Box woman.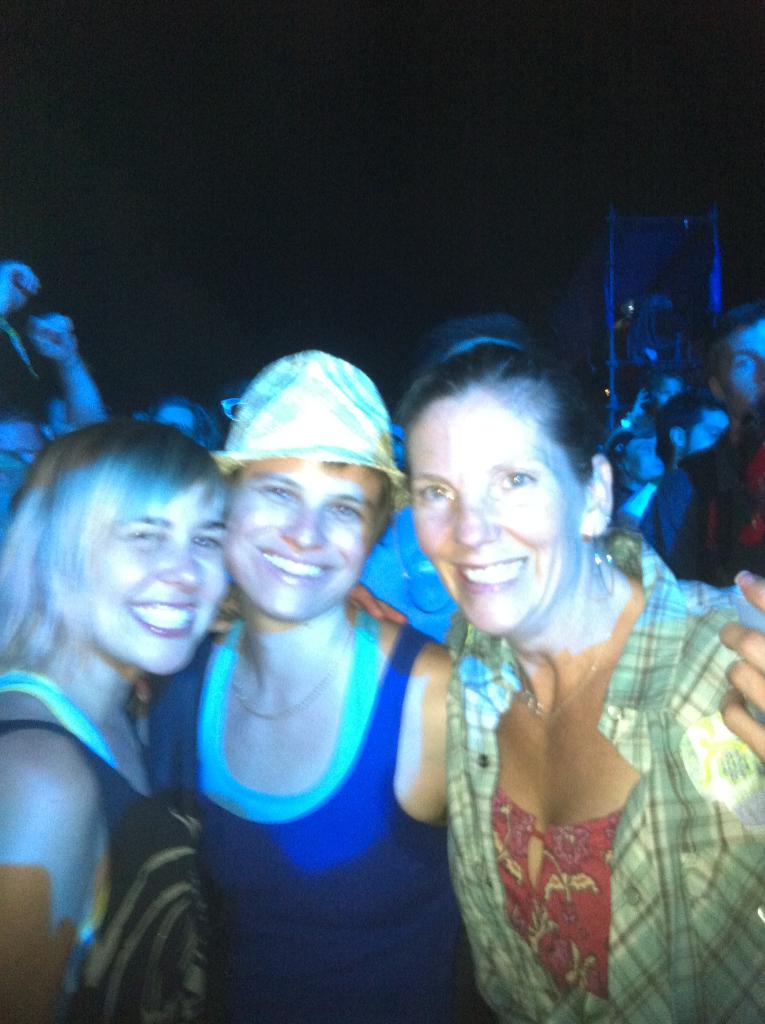
(x1=0, y1=426, x2=229, y2=1014).
